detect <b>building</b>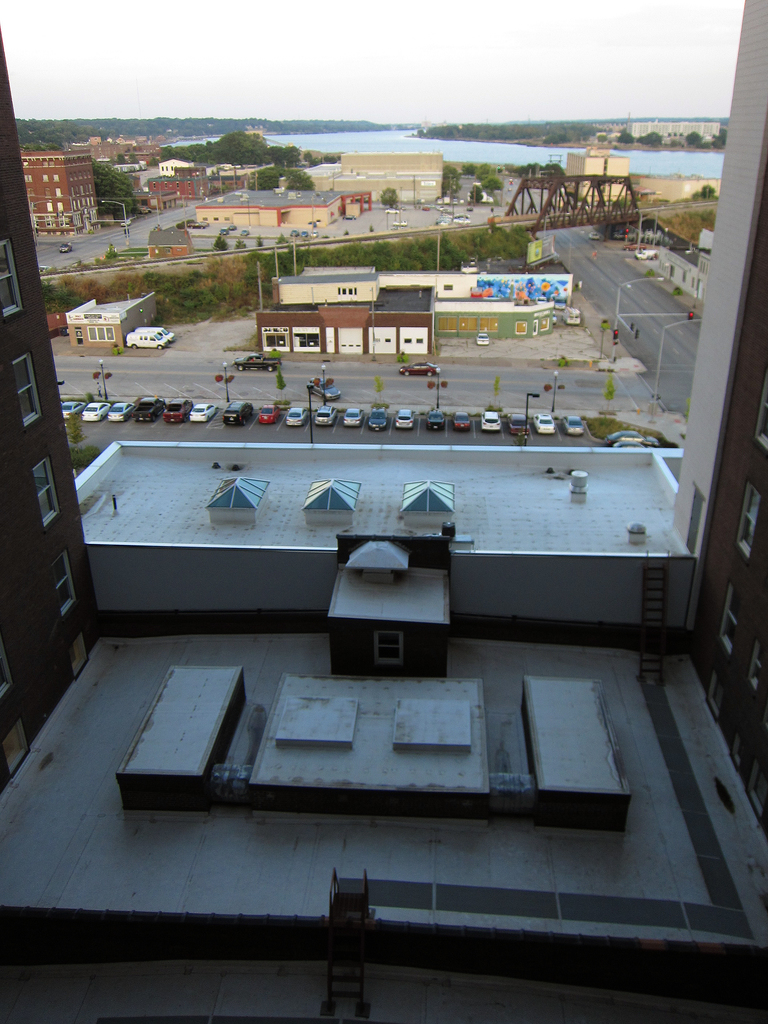
[x1=64, y1=297, x2=162, y2=353]
